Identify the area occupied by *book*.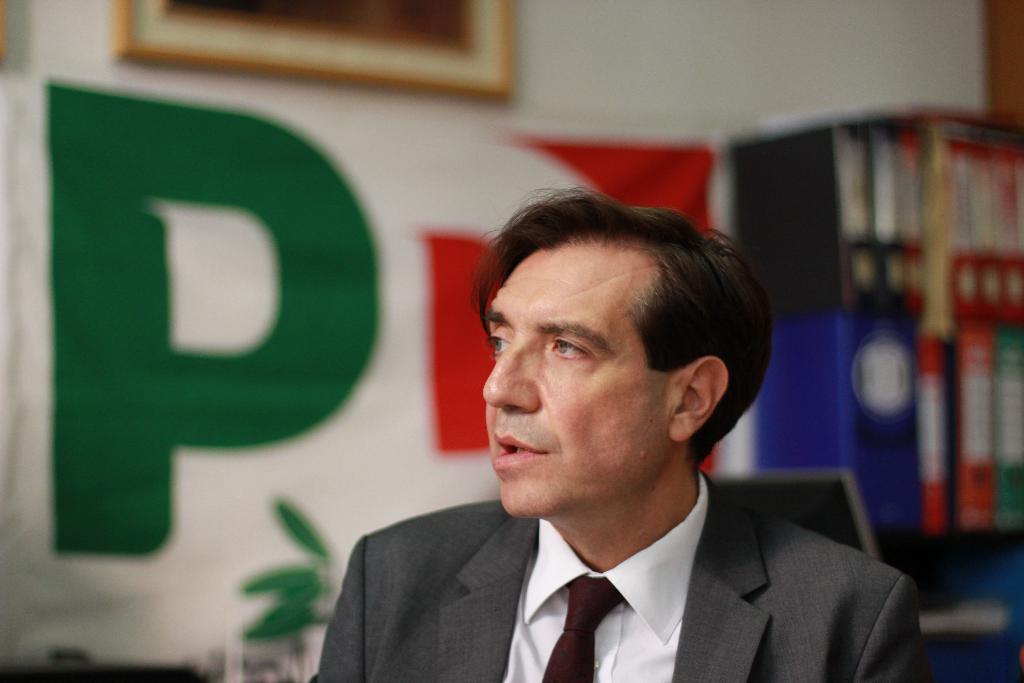
Area: rect(913, 333, 942, 529).
